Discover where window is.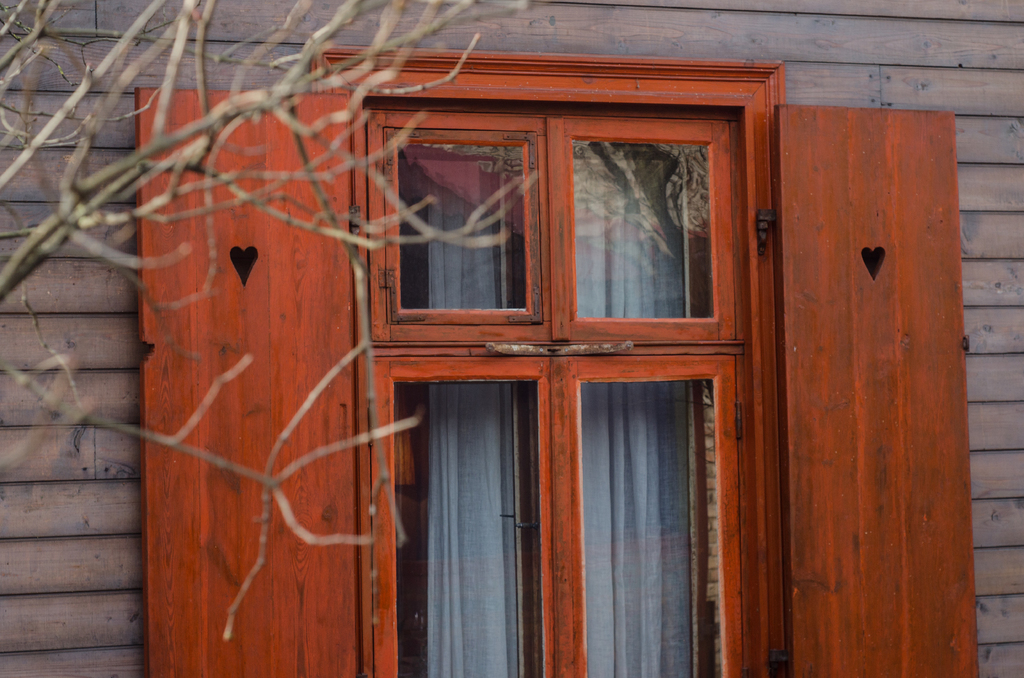
Discovered at box(132, 85, 977, 676).
